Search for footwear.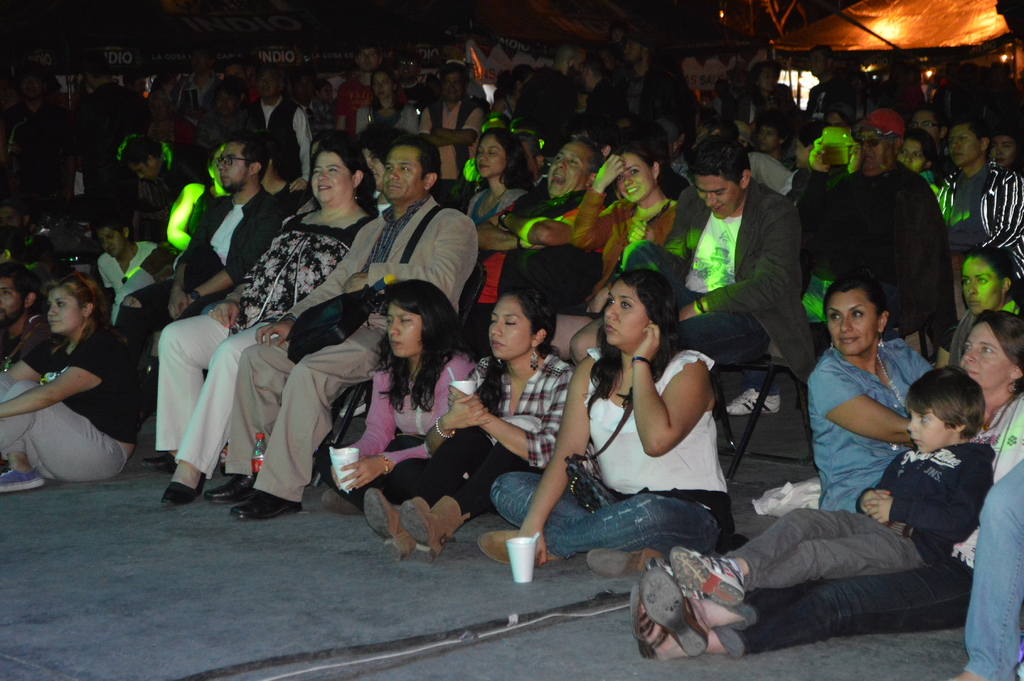
Found at <bbox>478, 533, 564, 562</bbox>.
